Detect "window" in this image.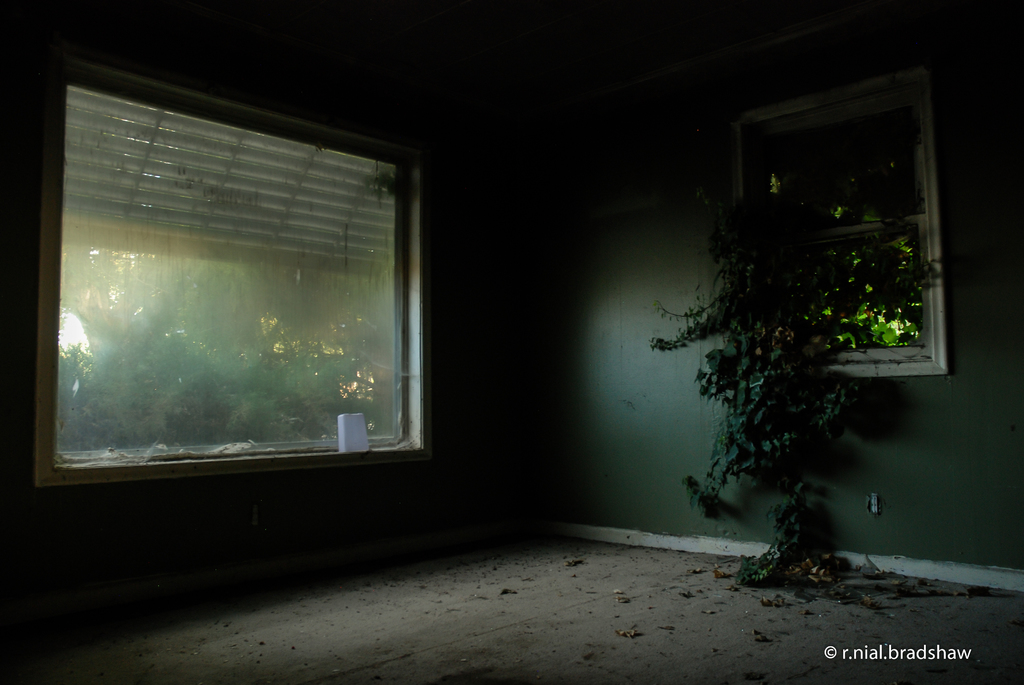
Detection: 12/40/460/514.
